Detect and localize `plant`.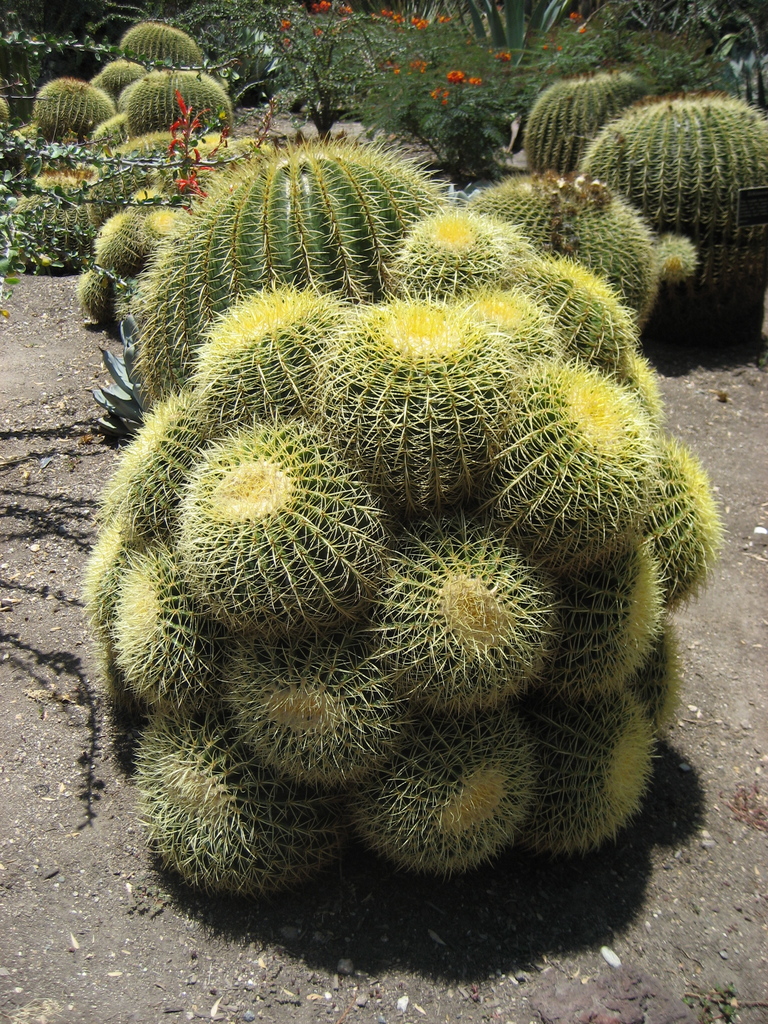
Localized at (left=86, top=191, right=161, bottom=266).
